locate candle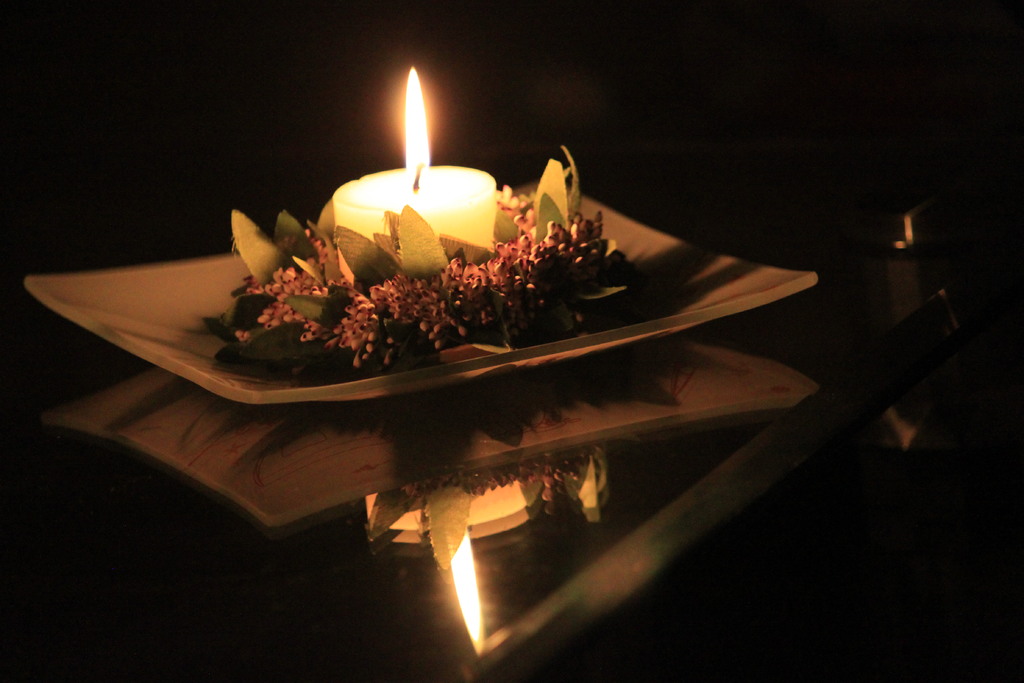
<bbox>326, 63, 504, 263</bbox>
